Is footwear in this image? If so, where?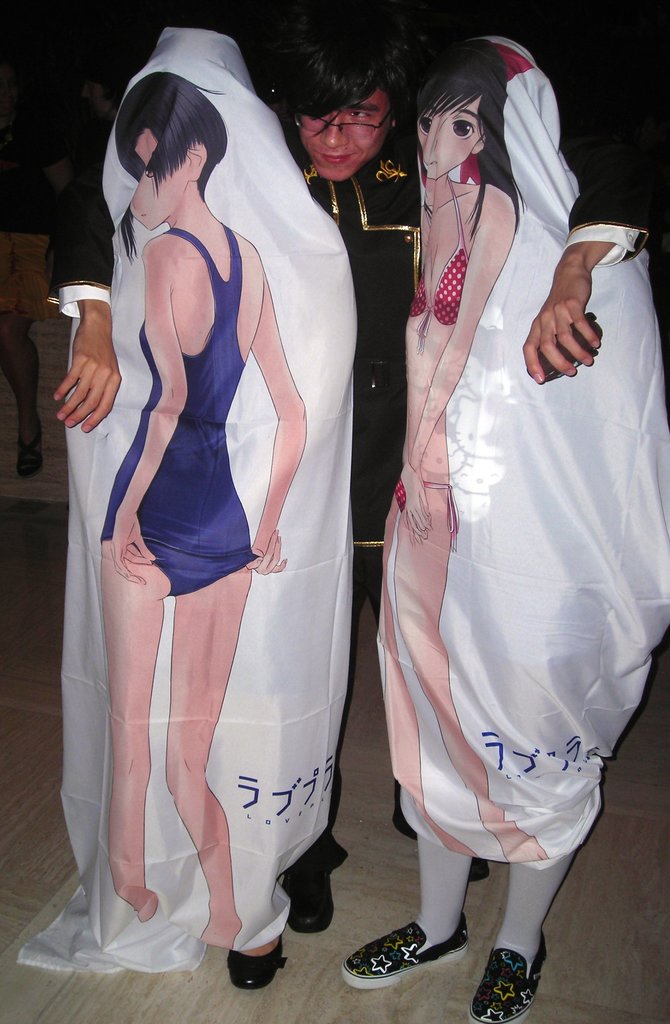
Yes, at box=[225, 936, 282, 991].
